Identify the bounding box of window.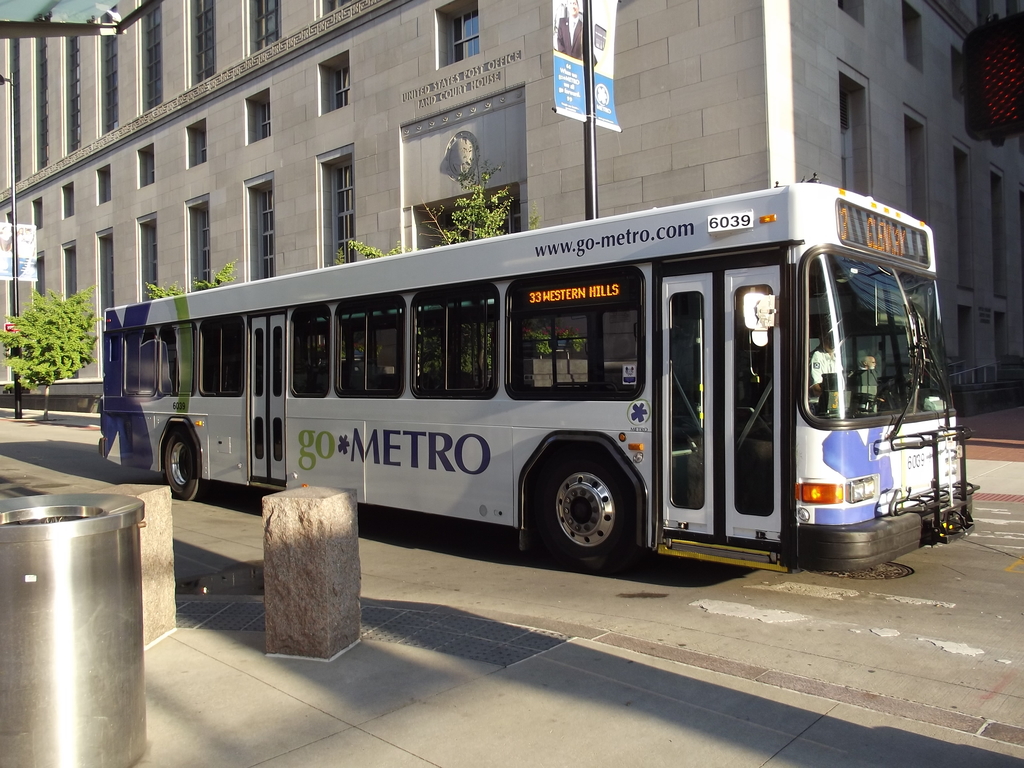
[953, 150, 970, 289].
